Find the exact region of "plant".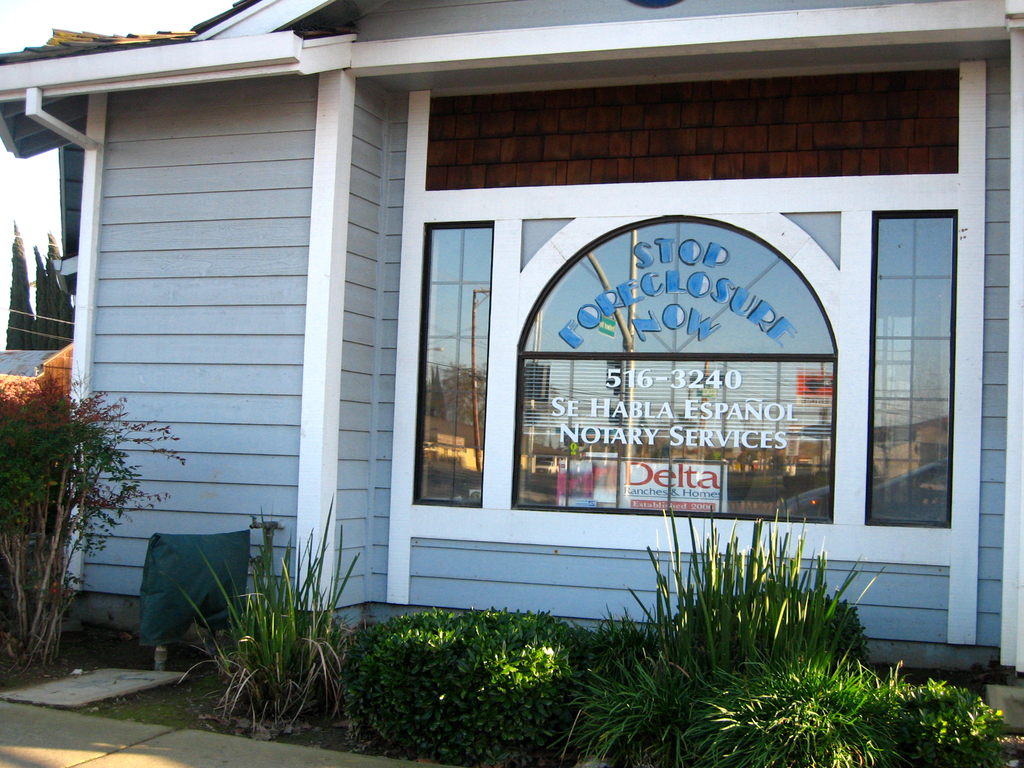
Exact region: {"x1": 163, "y1": 494, "x2": 370, "y2": 735}.
